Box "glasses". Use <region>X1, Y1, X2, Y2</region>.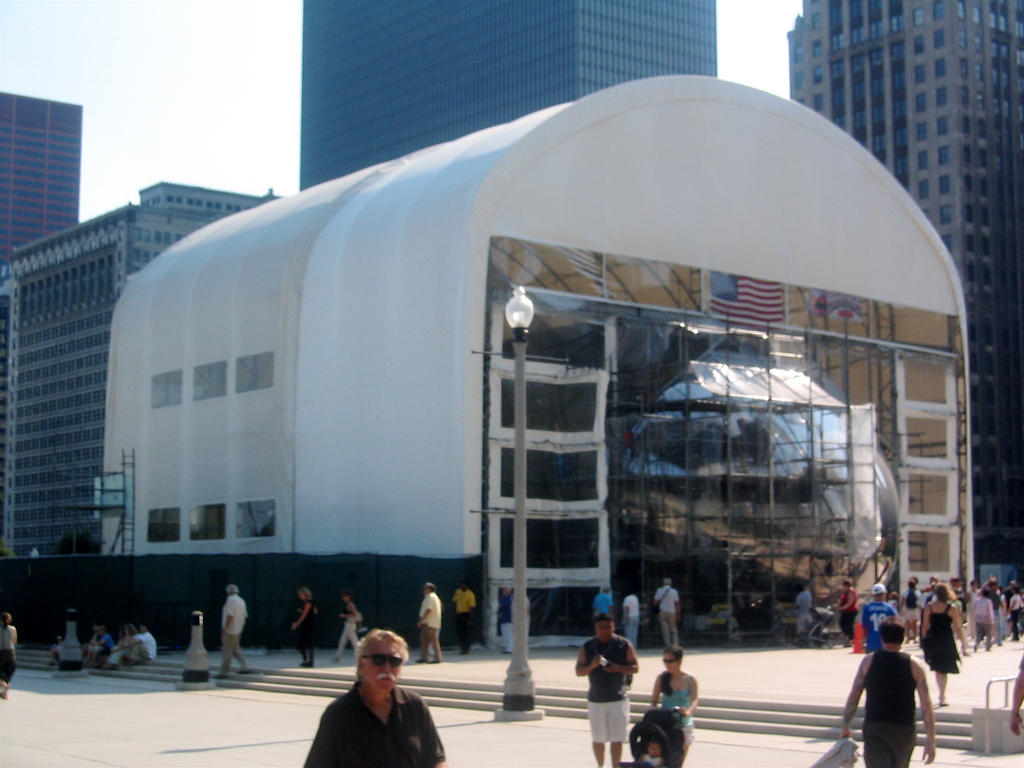
<region>360, 655, 401, 669</region>.
